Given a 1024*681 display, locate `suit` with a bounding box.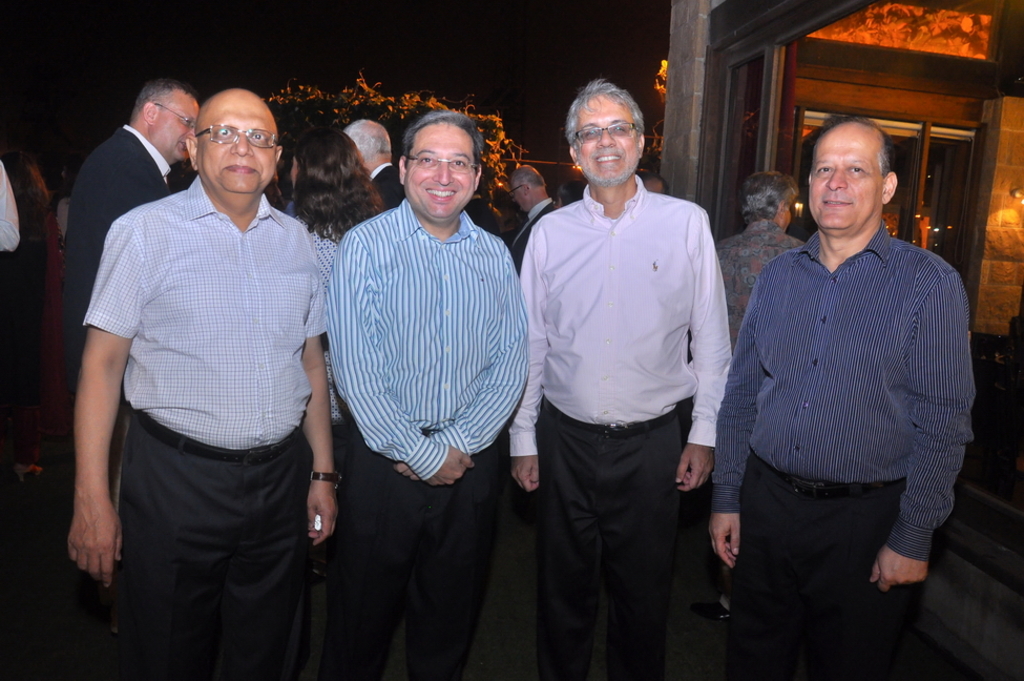
Located: region(372, 161, 406, 212).
